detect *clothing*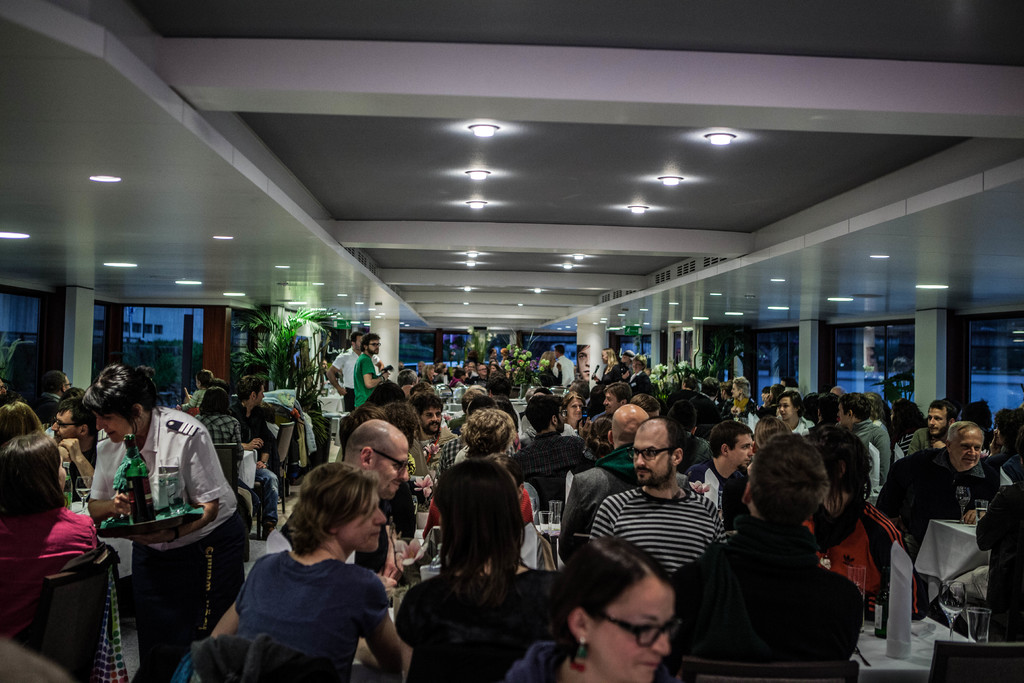
pyautogui.locateOnScreen(801, 498, 927, 623)
